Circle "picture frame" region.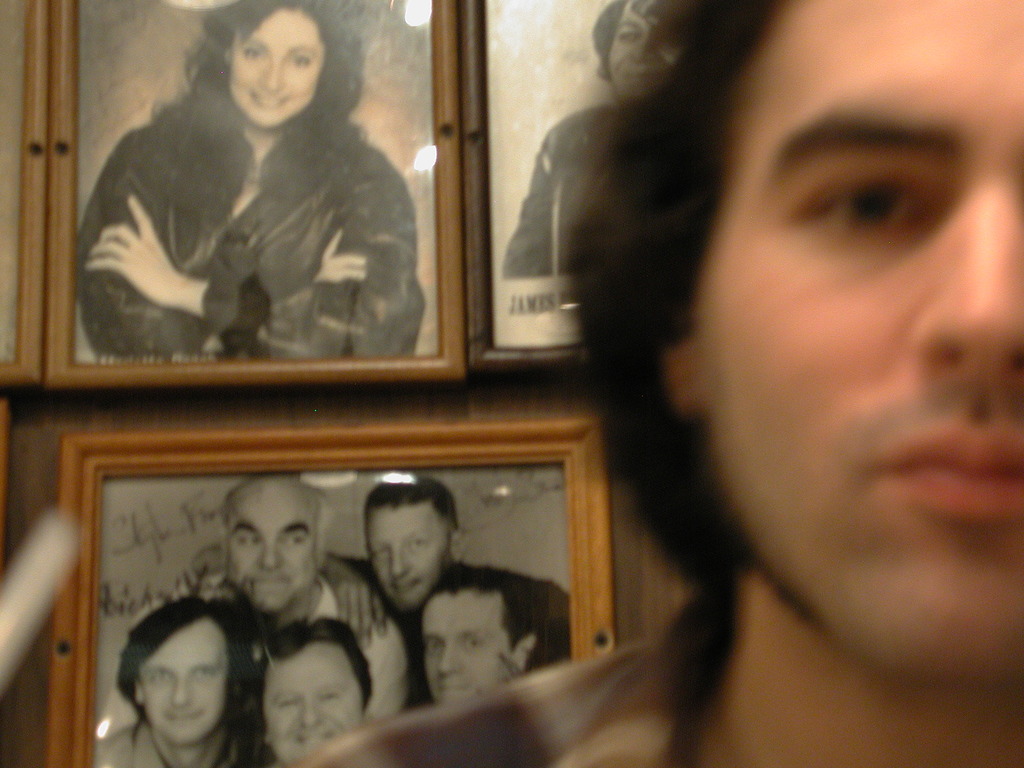
Region: {"x1": 46, "y1": 0, "x2": 467, "y2": 385}.
